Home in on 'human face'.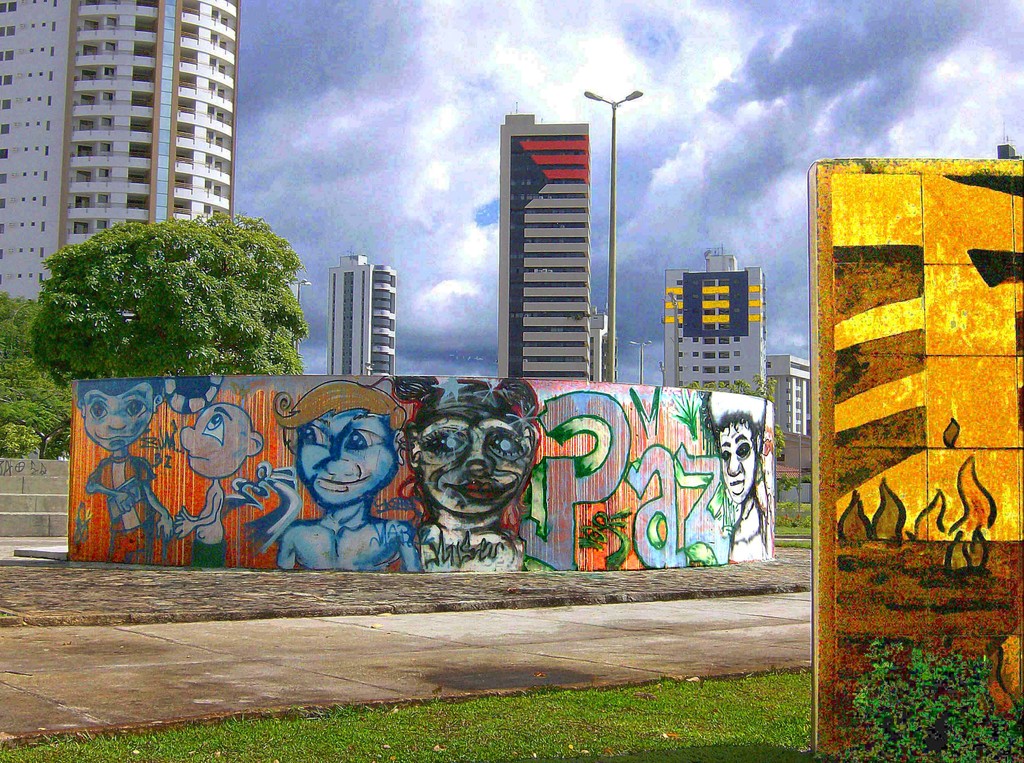
Homed in at (296,406,398,508).
